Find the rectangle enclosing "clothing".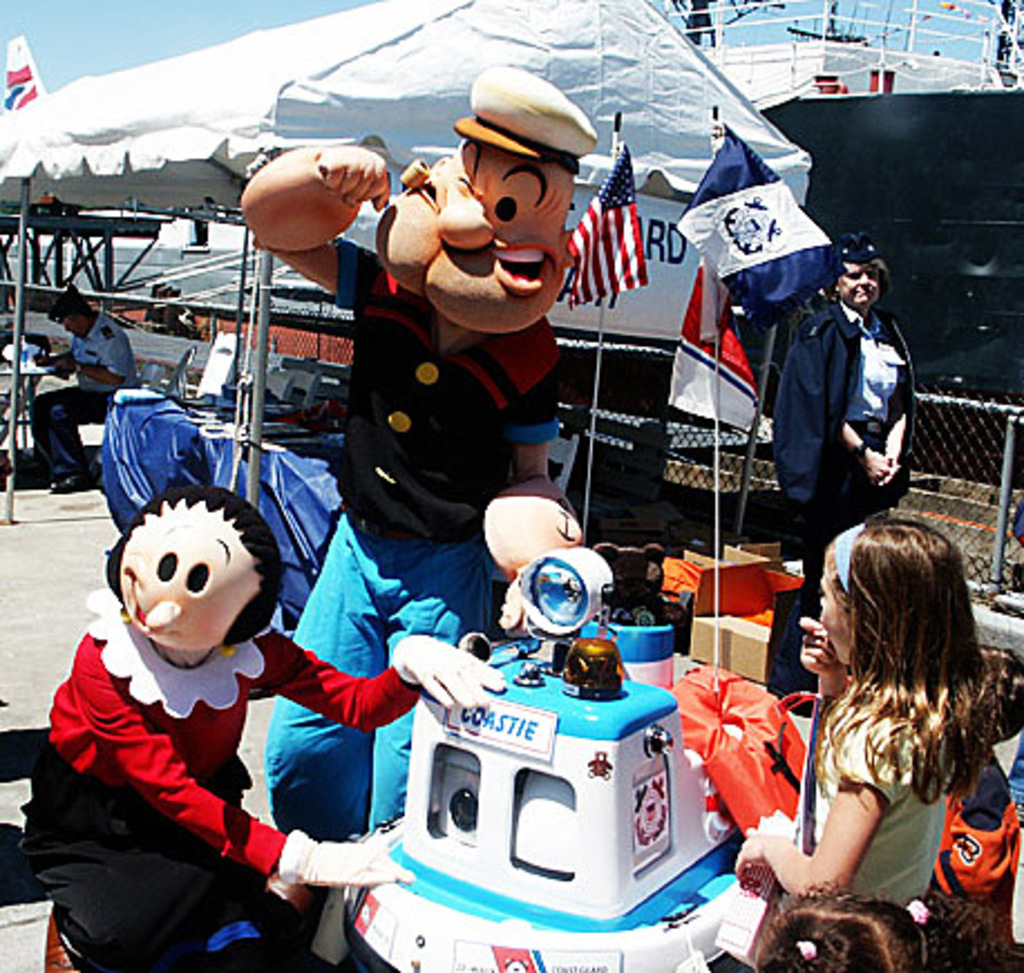
select_region(834, 682, 937, 899).
